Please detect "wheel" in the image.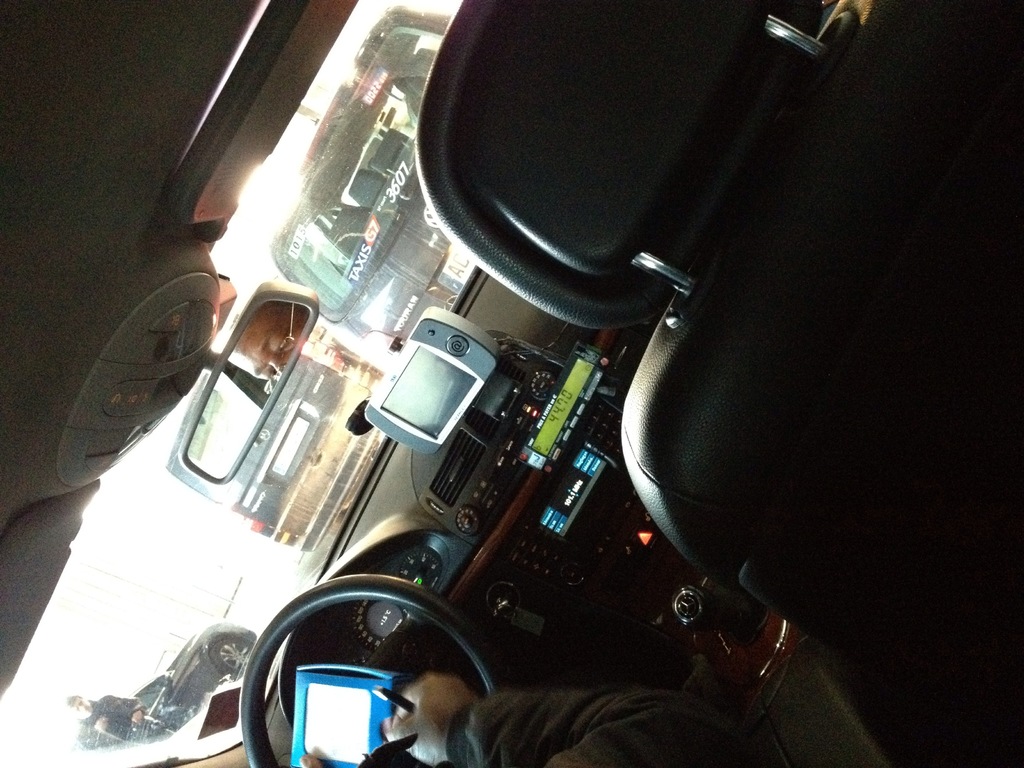
(243,577,503,767).
